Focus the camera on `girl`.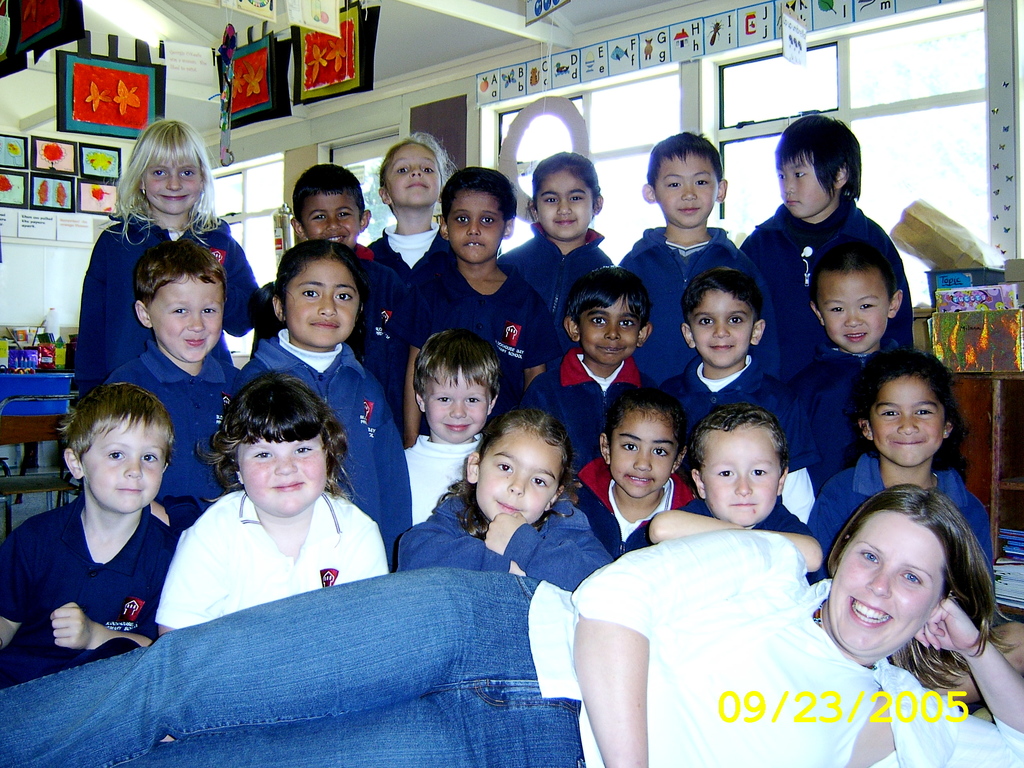
Focus region: left=70, top=120, right=271, bottom=404.
